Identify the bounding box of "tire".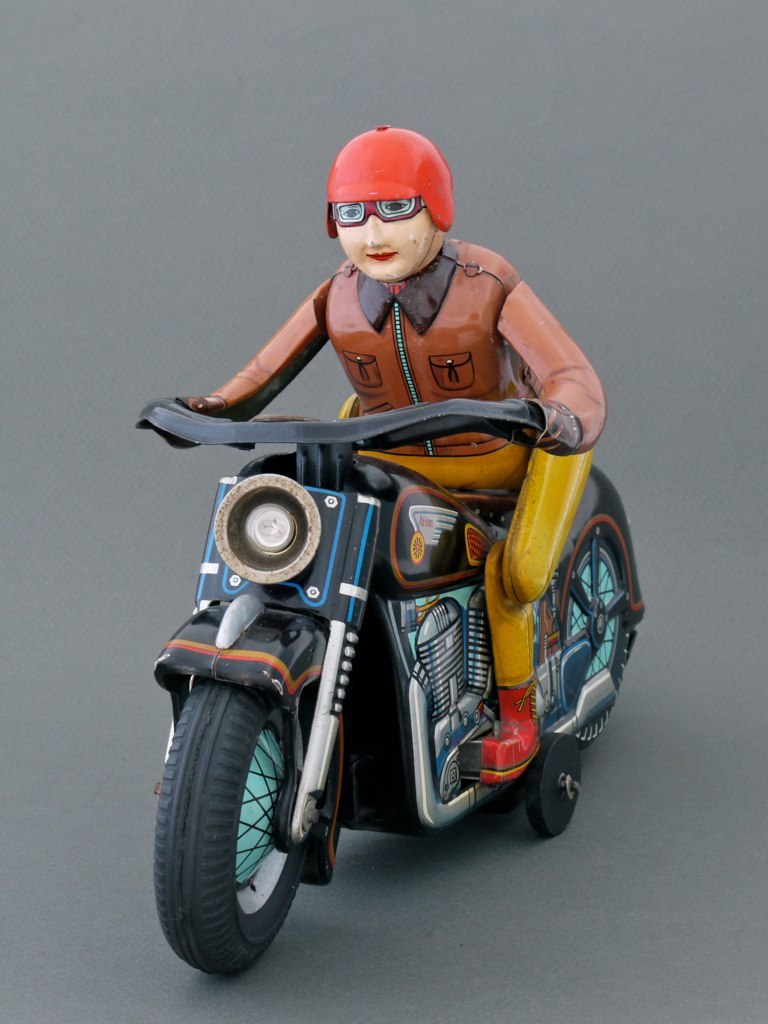
box=[170, 682, 336, 977].
